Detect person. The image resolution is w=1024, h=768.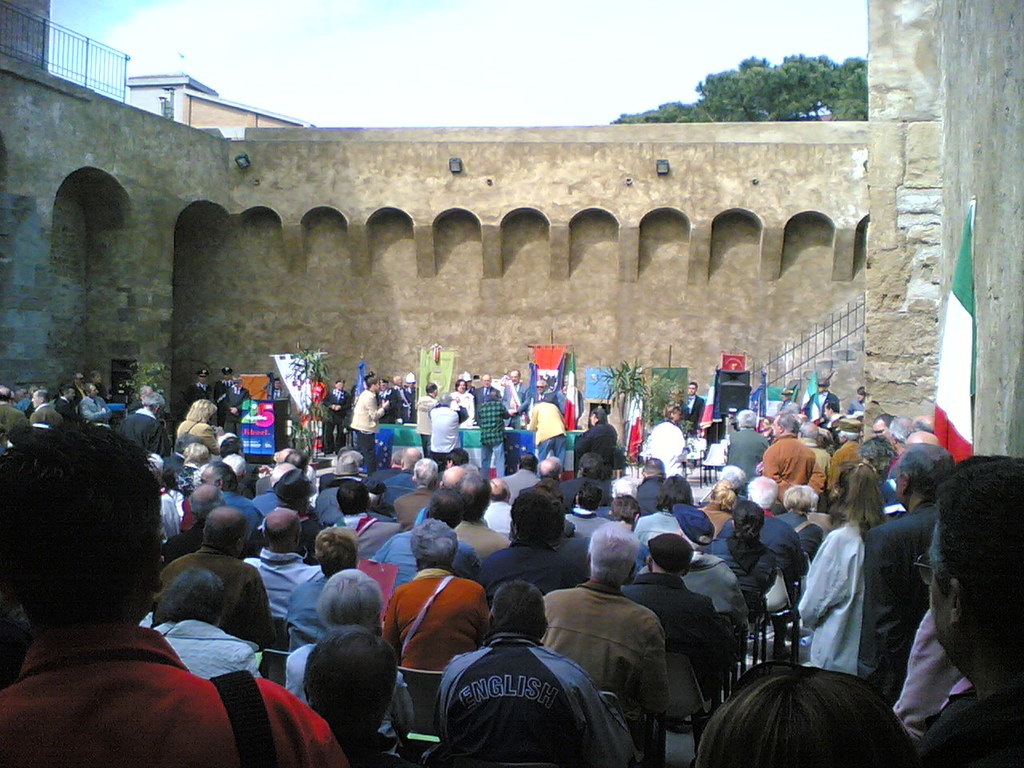
x1=479, y1=482, x2=519, y2=558.
